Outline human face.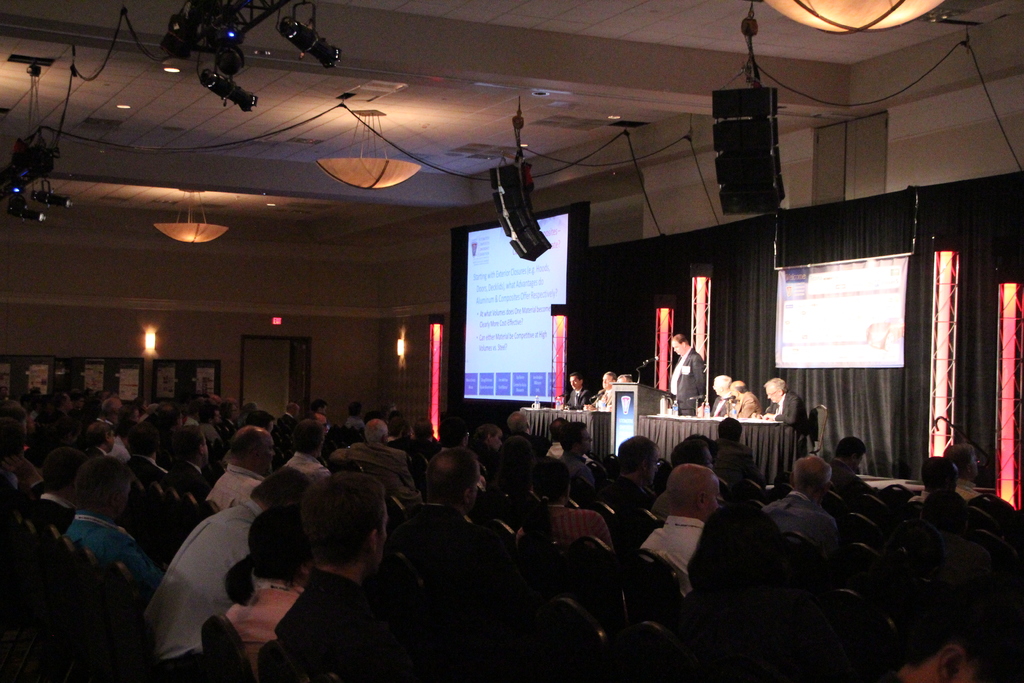
Outline: select_region(705, 473, 719, 520).
